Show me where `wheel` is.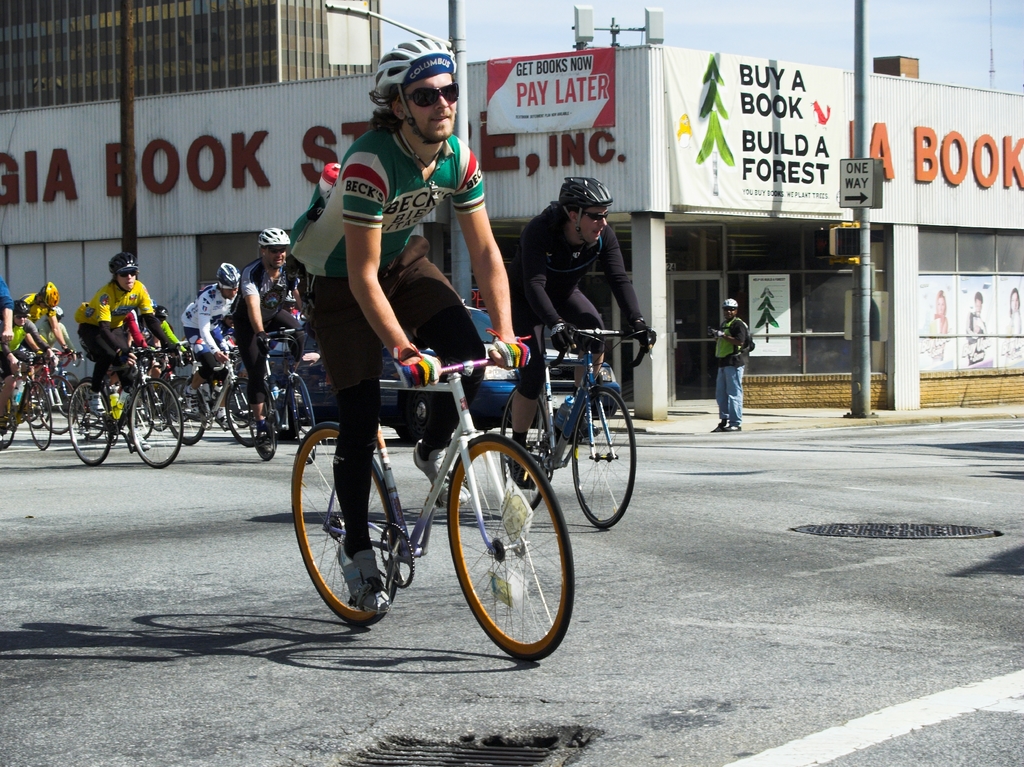
`wheel` is at Rect(572, 385, 637, 529).
